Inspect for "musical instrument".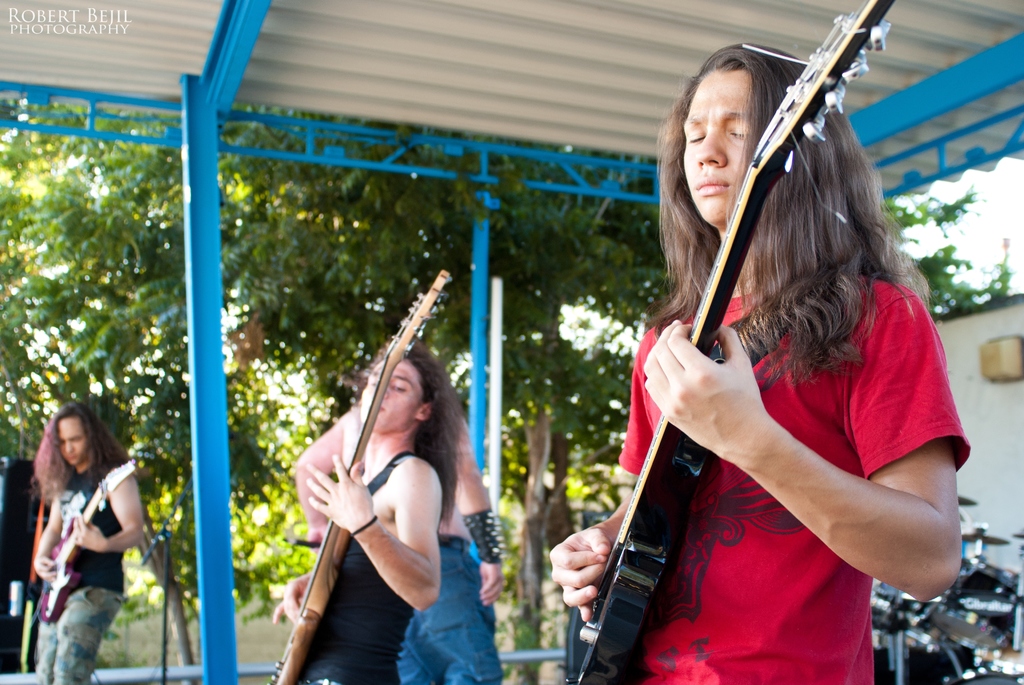
Inspection: bbox=[34, 453, 148, 615].
